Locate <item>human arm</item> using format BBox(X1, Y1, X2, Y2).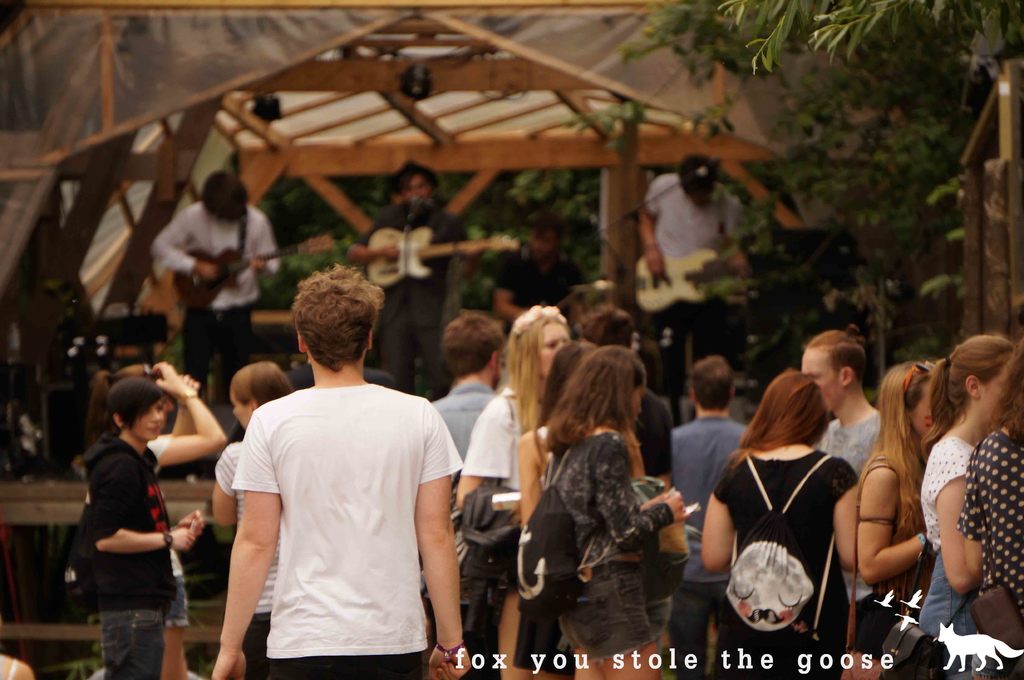
BBox(163, 368, 201, 464).
